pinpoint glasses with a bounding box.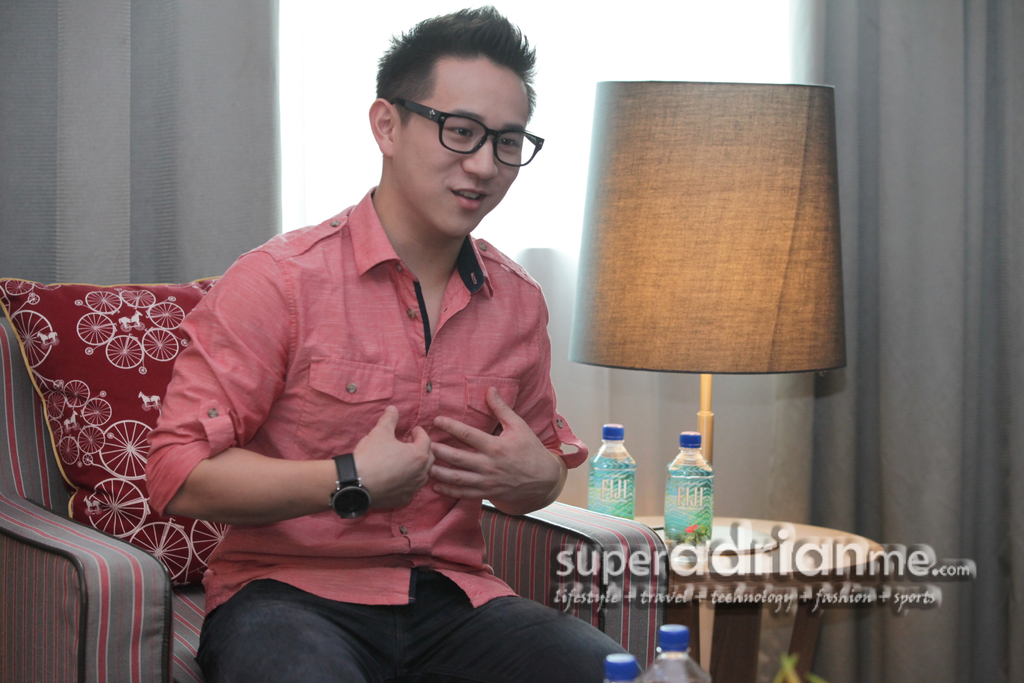
(372,89,539,162).
